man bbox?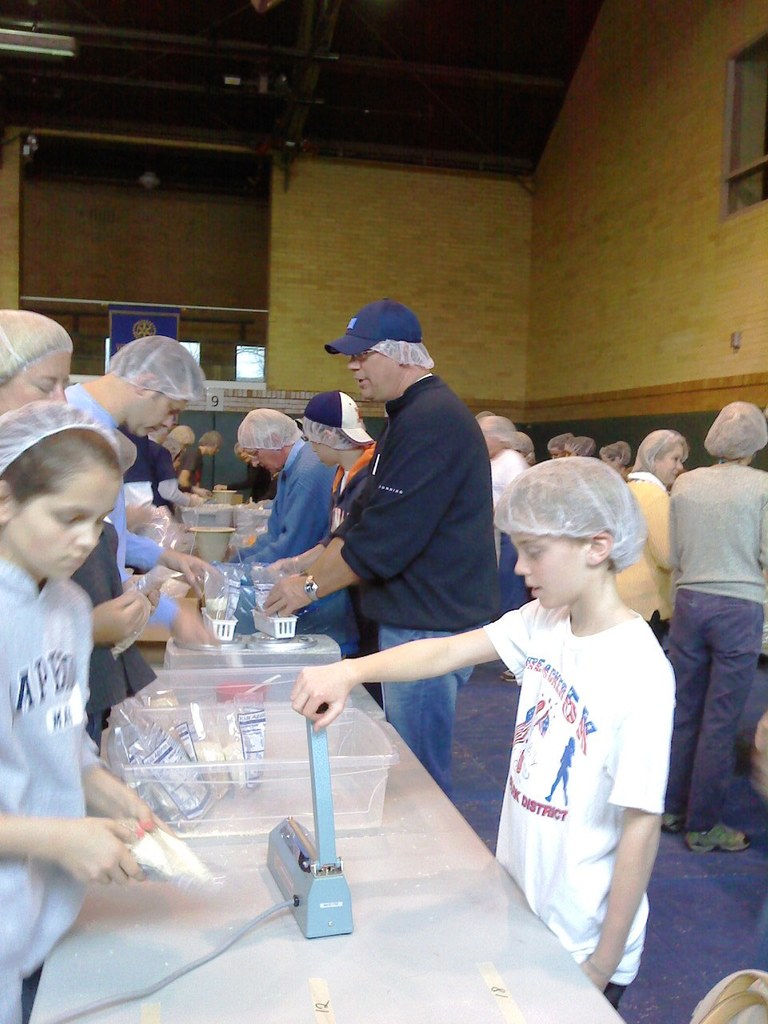
[255, 296, 504, 804]
